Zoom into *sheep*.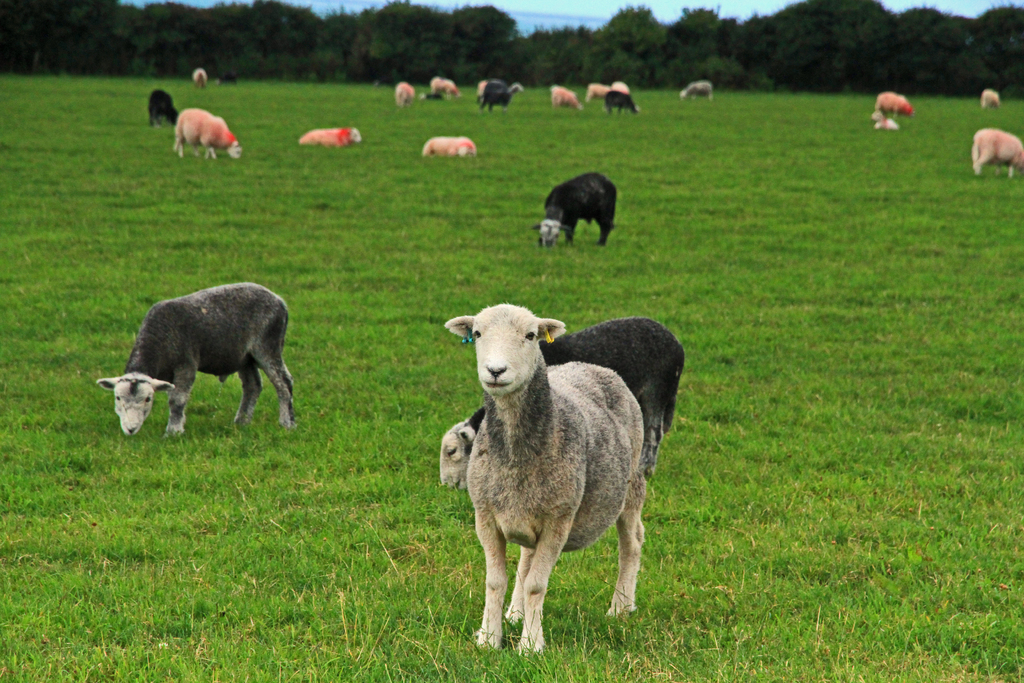
Zoom target: <region>194, 68, 209, 88</region>.
